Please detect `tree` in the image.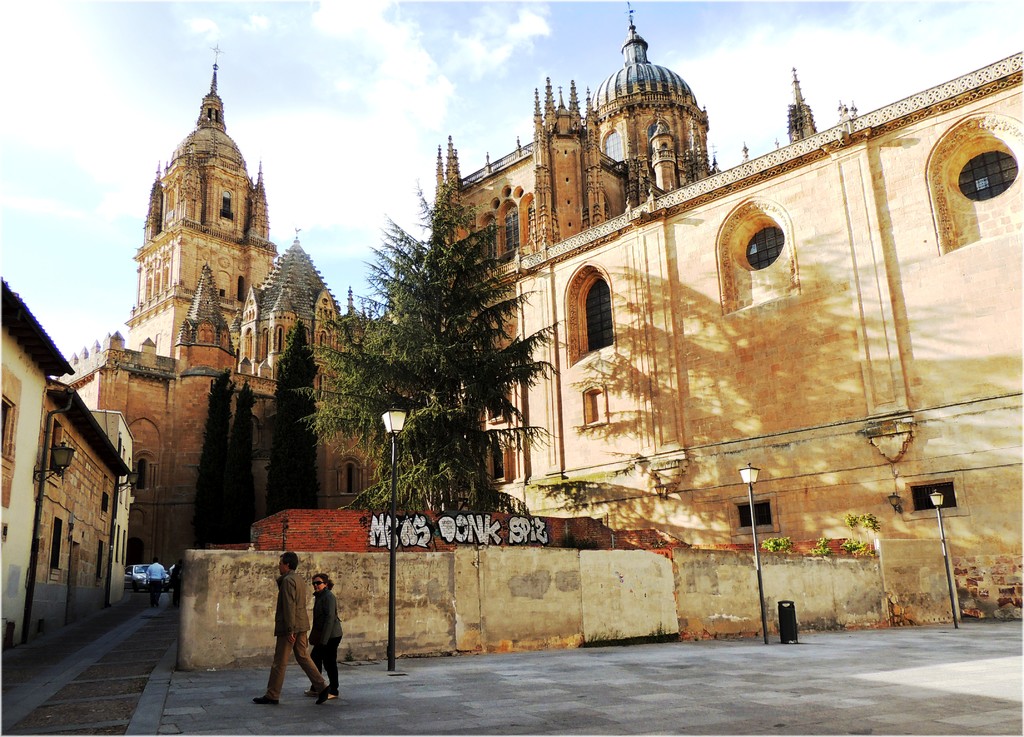
[331,135,547,542].
